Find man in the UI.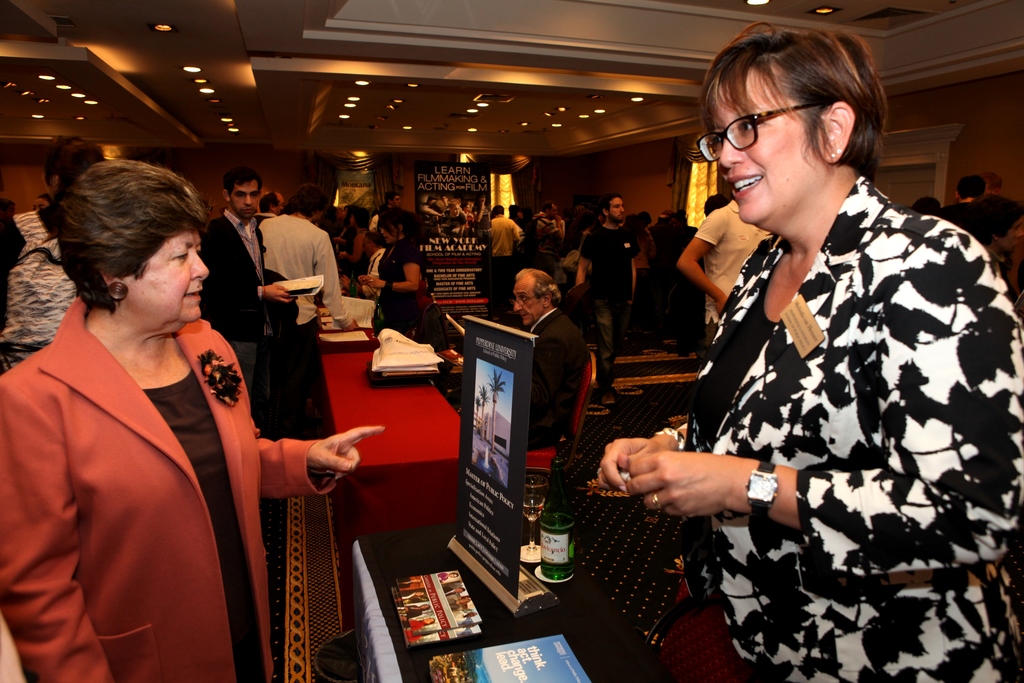
UI element at BBox(513, 268, 593, 451).
